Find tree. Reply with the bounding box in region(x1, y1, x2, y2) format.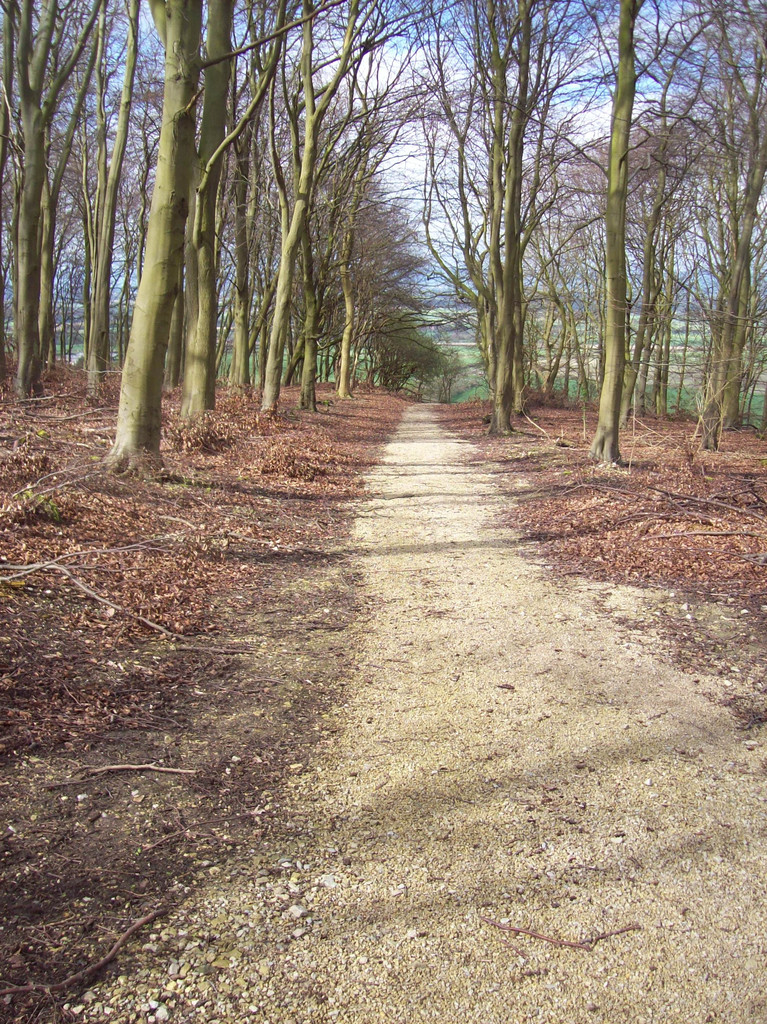
region(569, 117, 667, 395).
